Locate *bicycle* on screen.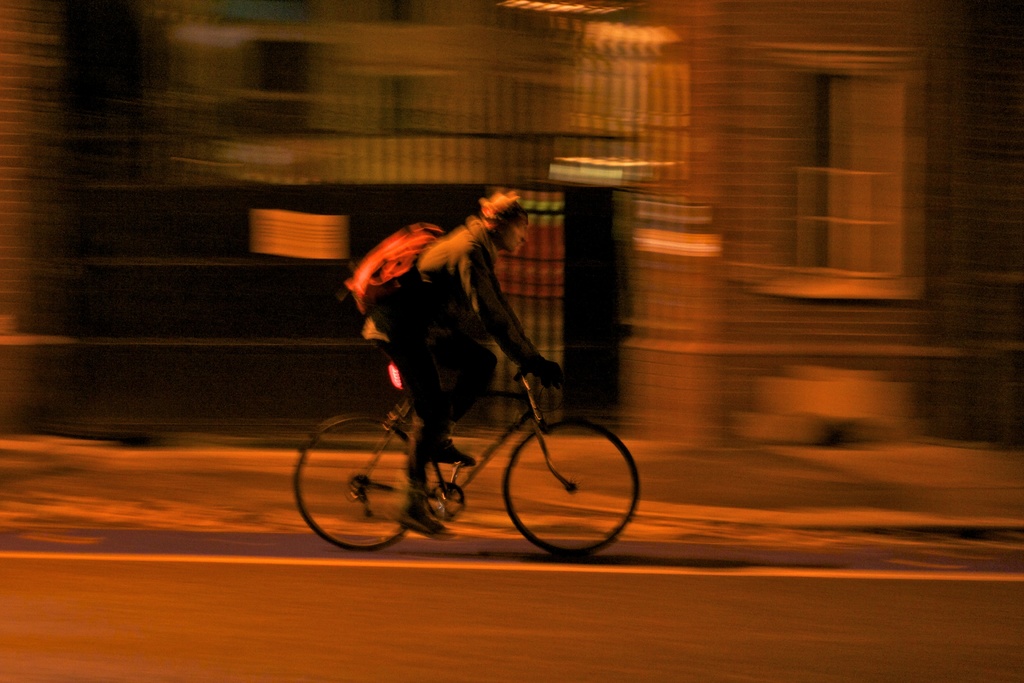
On screen at [296,317,660,548].
